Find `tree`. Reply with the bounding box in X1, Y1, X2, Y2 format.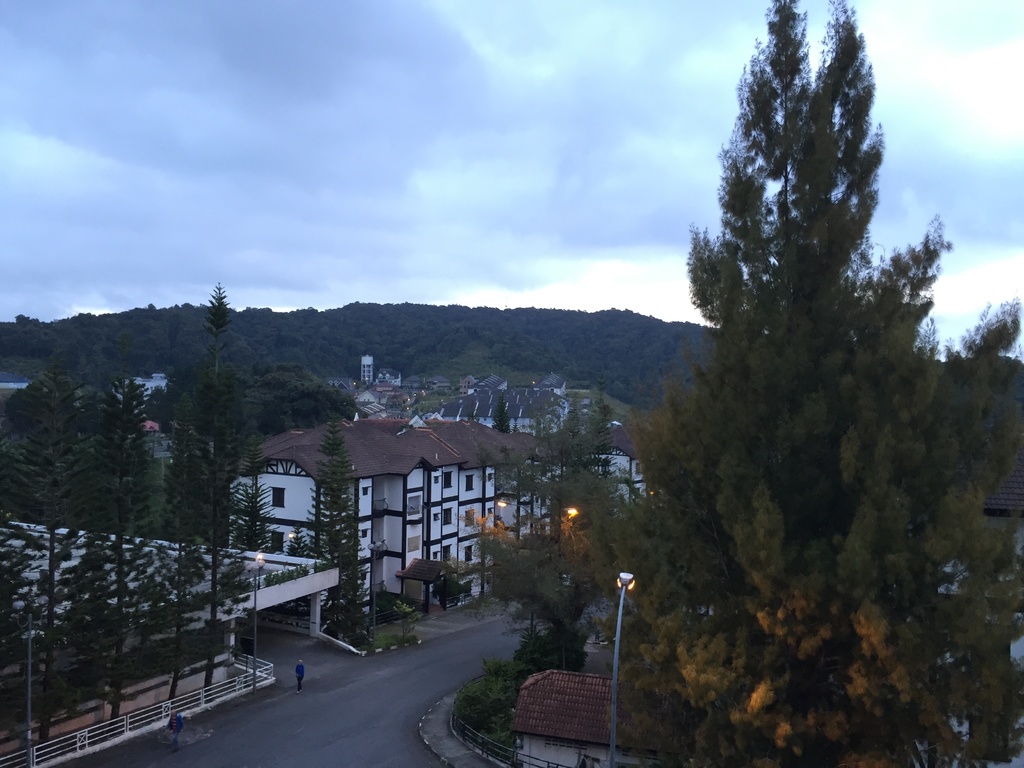
305, 415, 370, 643.
